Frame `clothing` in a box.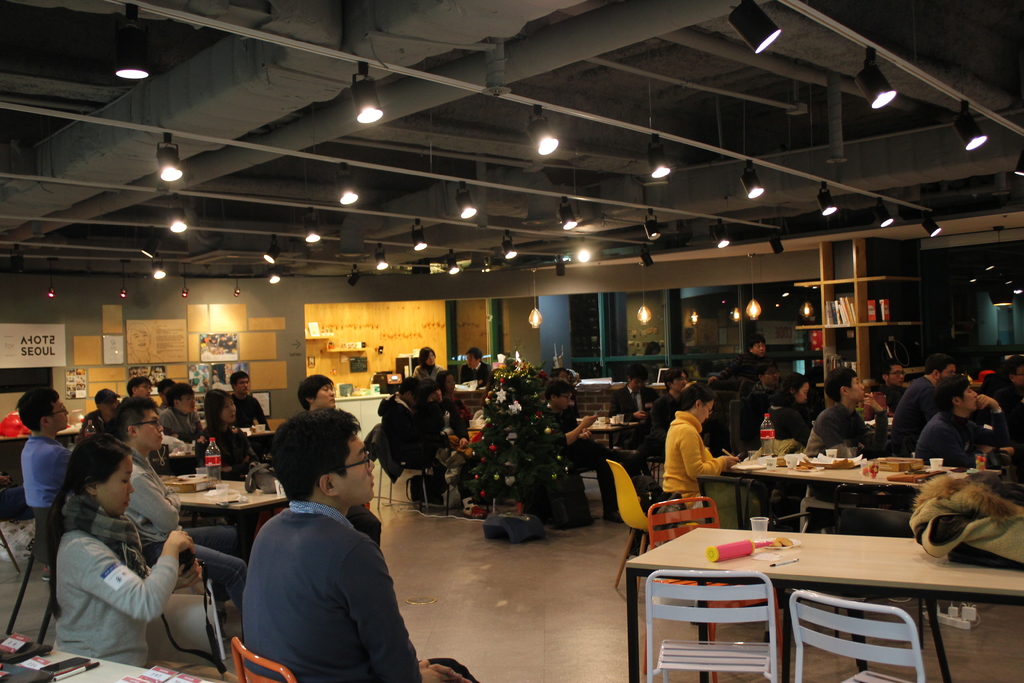
{"left": 371, "top": 391, "right": 454, "bottom": 499}.
